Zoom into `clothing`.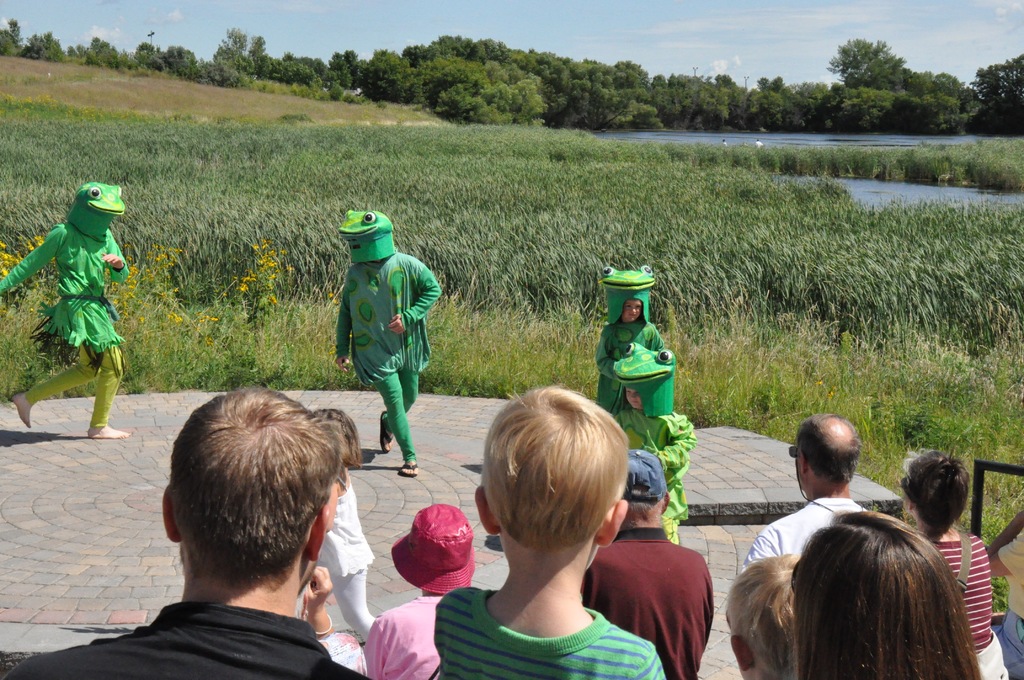
Zoom target: locate(434, 582, 661, 679).
